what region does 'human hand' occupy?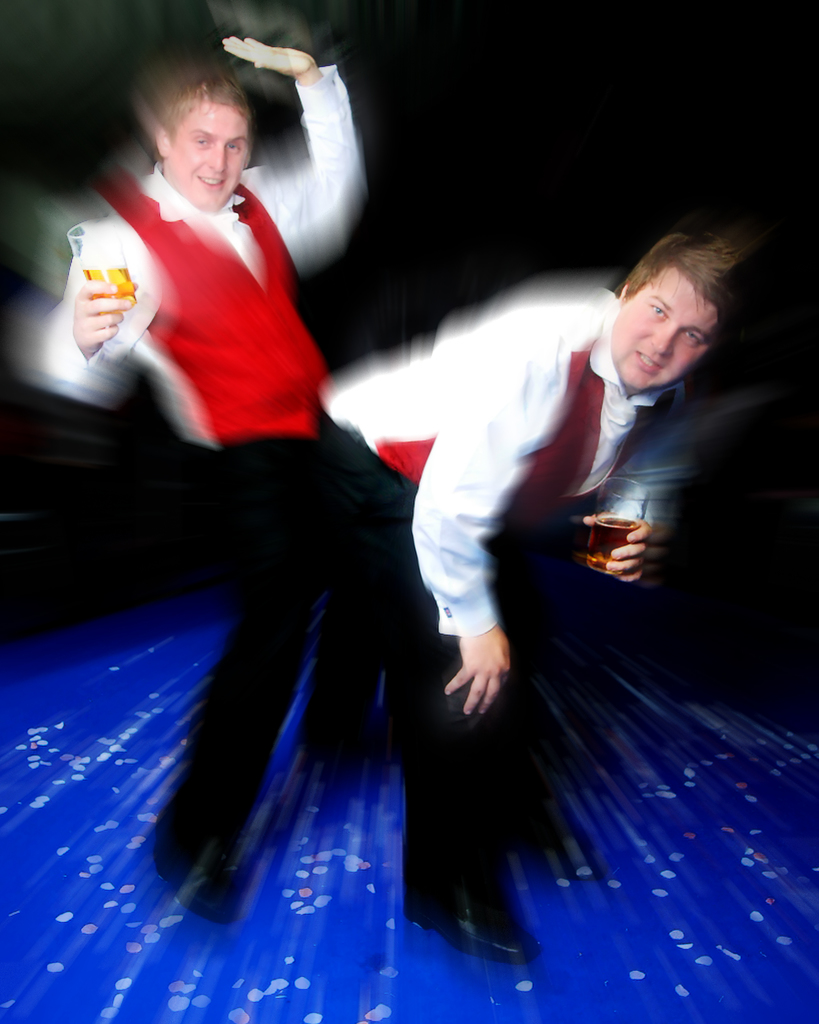
detection(453, 611, 529, 726).
